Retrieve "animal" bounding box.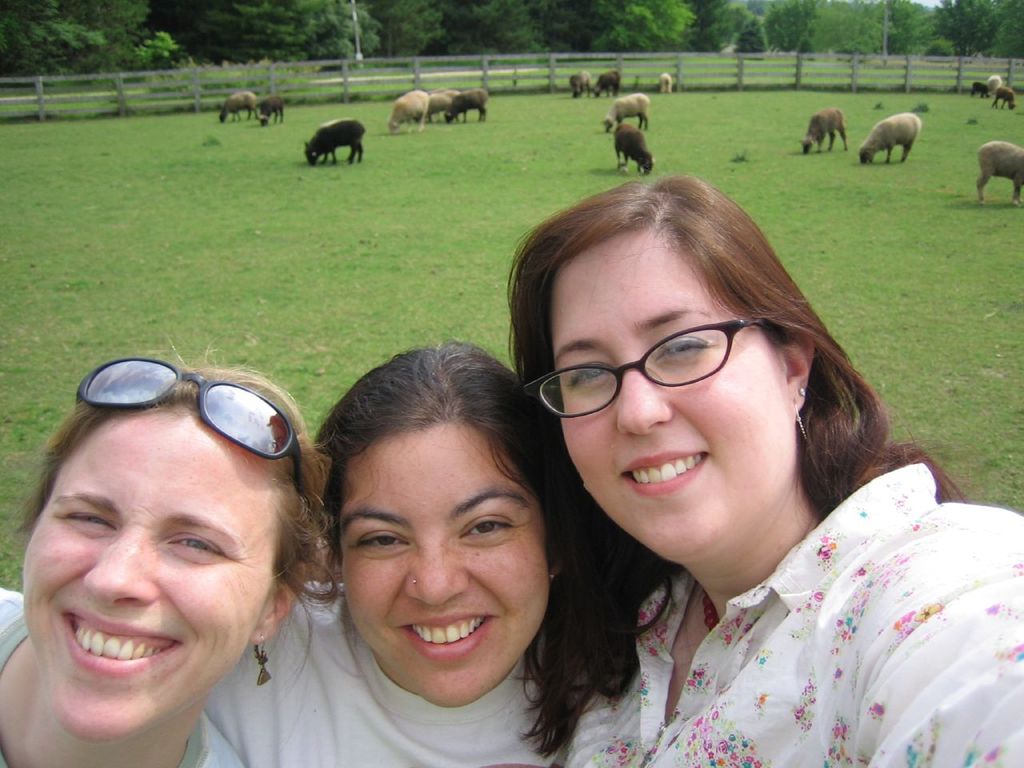
Bounding box: <box>976,137,1023,199</box>.
